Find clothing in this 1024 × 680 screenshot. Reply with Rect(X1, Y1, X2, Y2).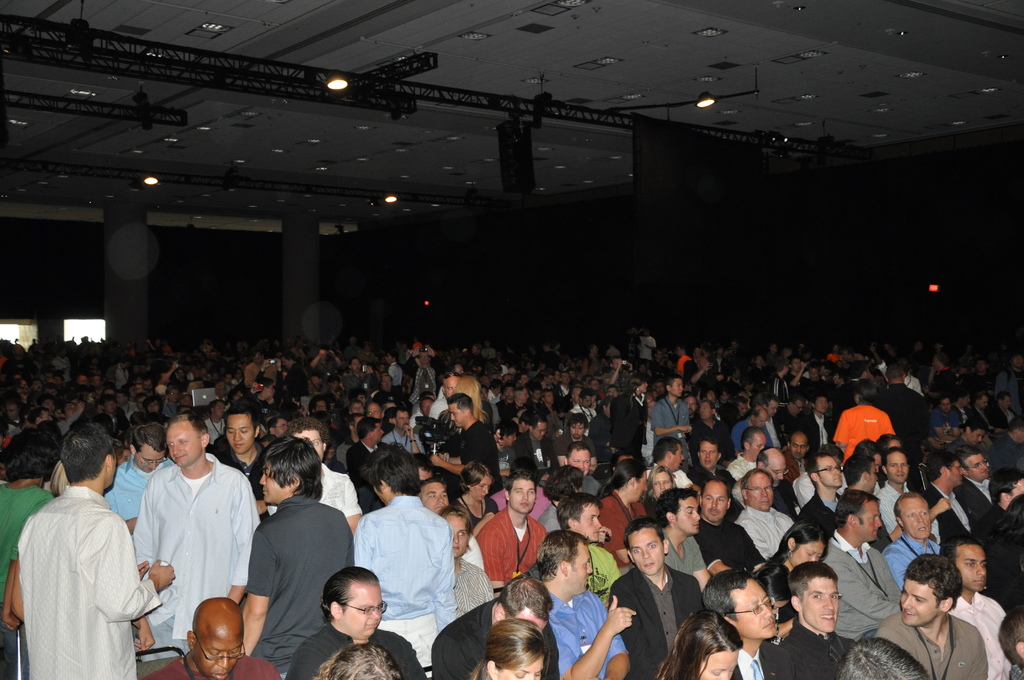
Rect(275, 369, 293, 404).
